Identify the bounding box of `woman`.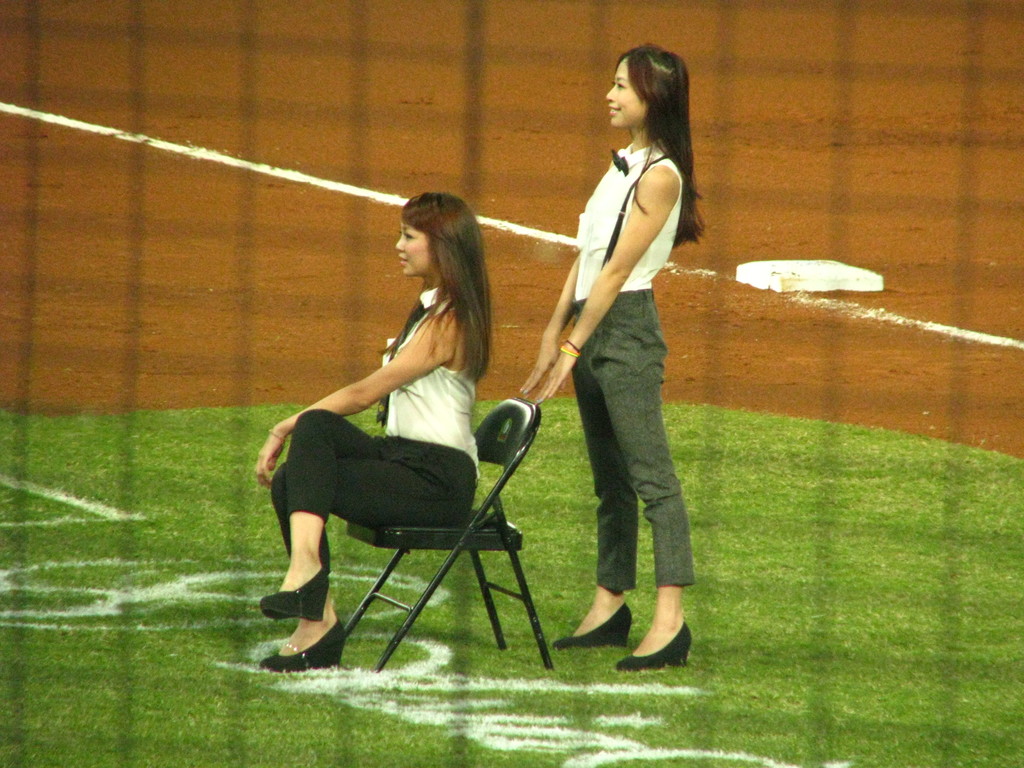
512, 44, 709, 660.
